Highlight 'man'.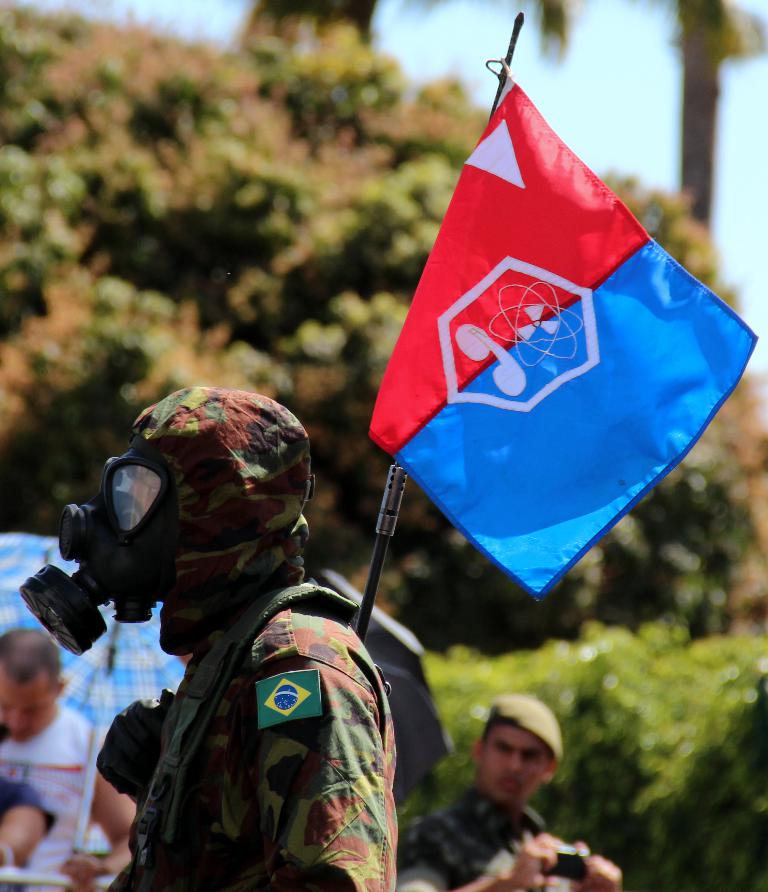
Highlighted region: detection(20, 386, 403, 891).
